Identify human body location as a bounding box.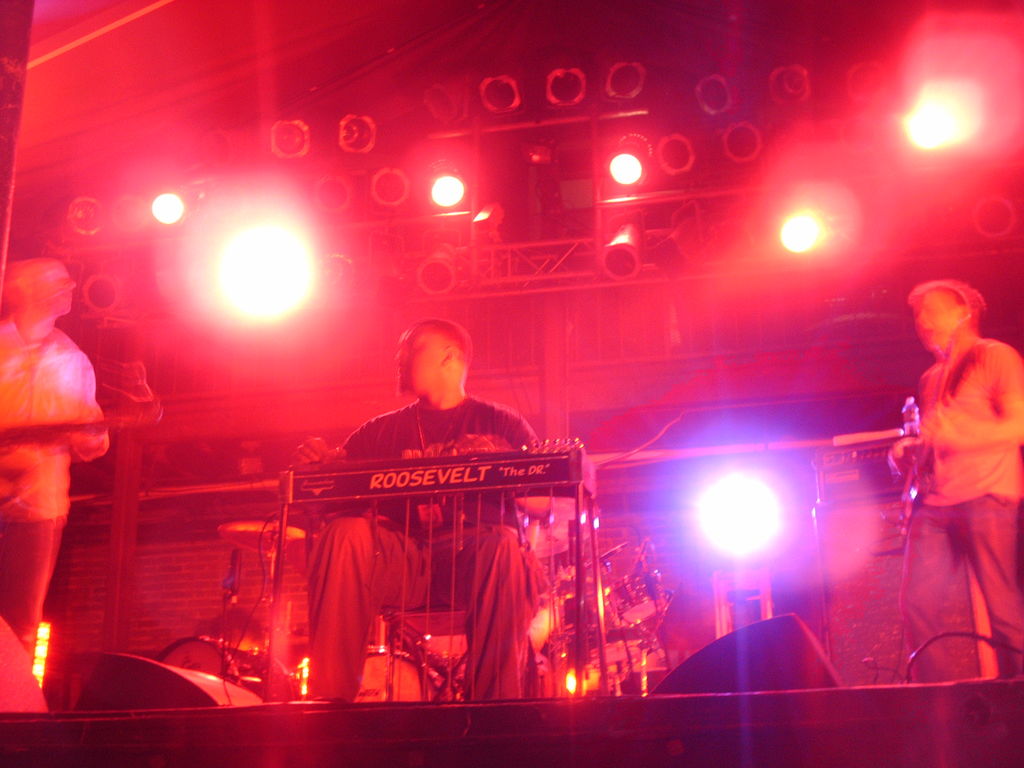
select_region(900, 242, 1022, 680).
